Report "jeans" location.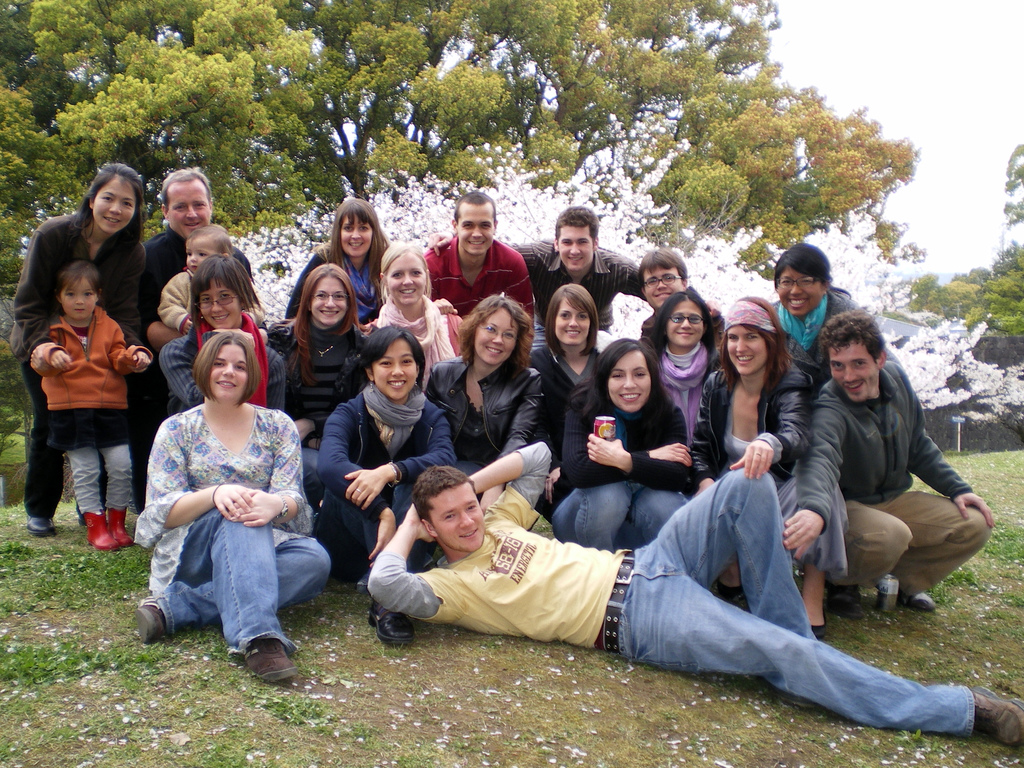
Report: 139:514:314:667.
